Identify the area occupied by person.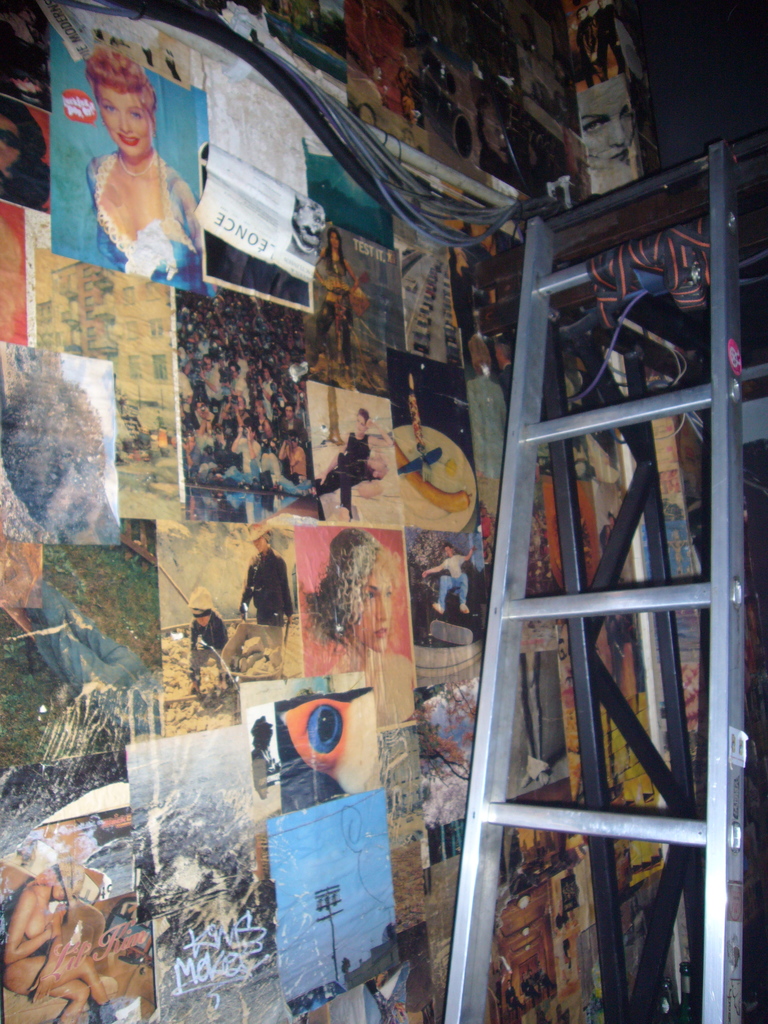
Area: rect(303, 528, 420, 731).
